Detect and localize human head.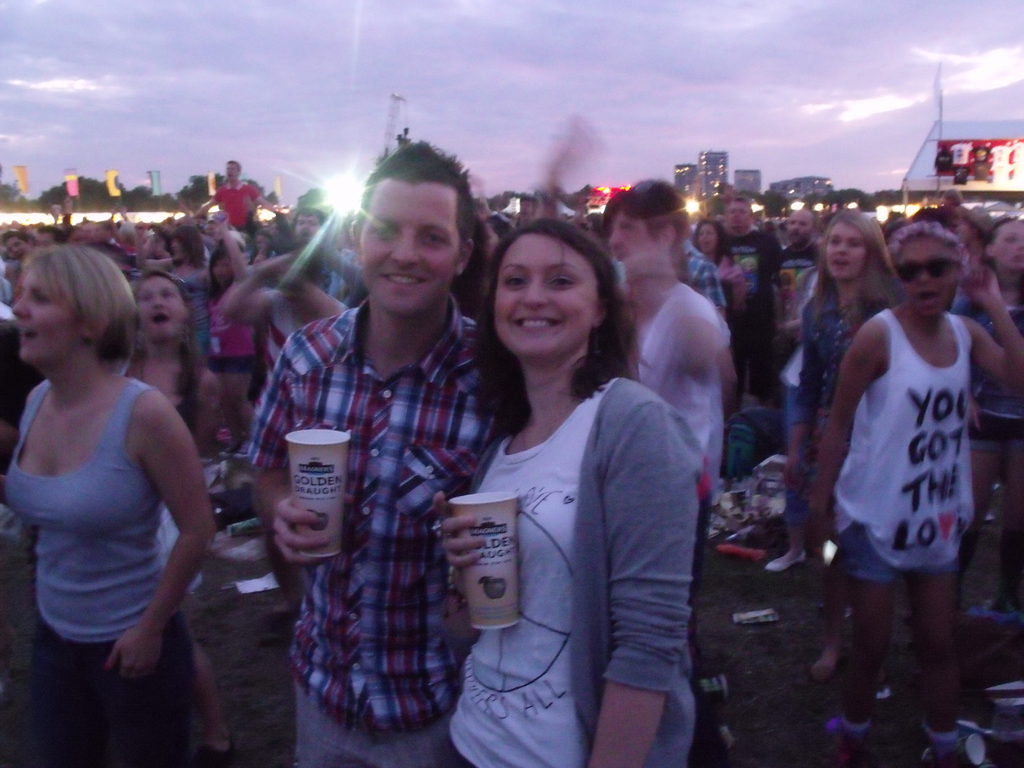
Localized at 786 207 819 244.
